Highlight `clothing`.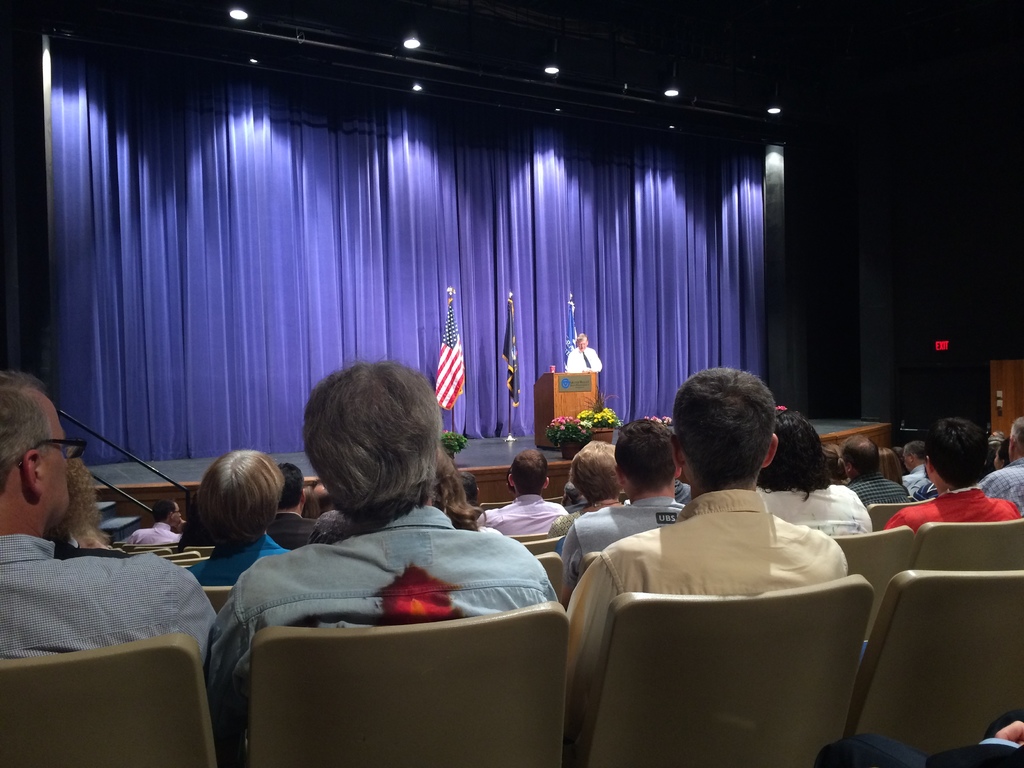
Highlighted region: [left=0, top=520, right=212, bottom=662].
